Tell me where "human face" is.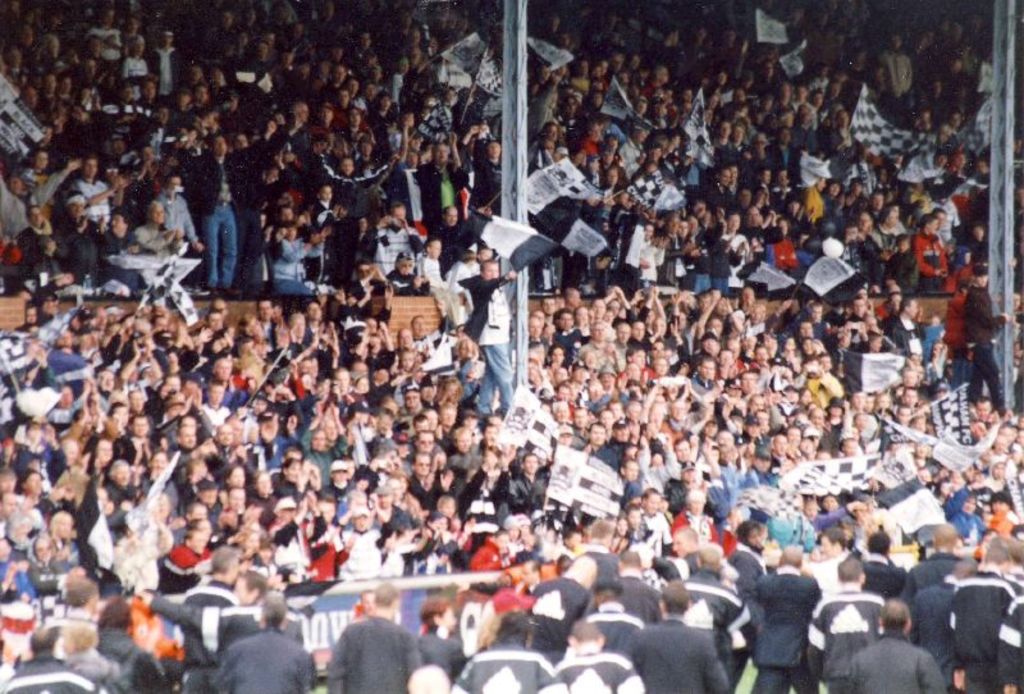
"human face" is at (x1=973, y1=270, x2=983, y2=289).
